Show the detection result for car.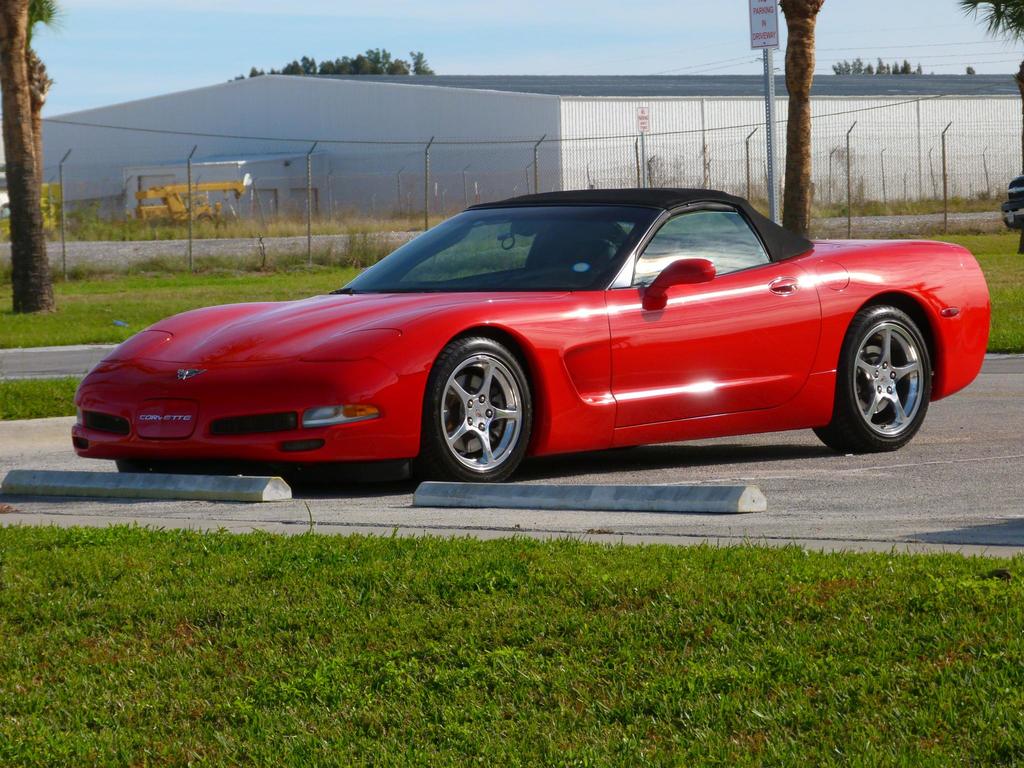
left=69, top=184, right=988, bottom=481.
